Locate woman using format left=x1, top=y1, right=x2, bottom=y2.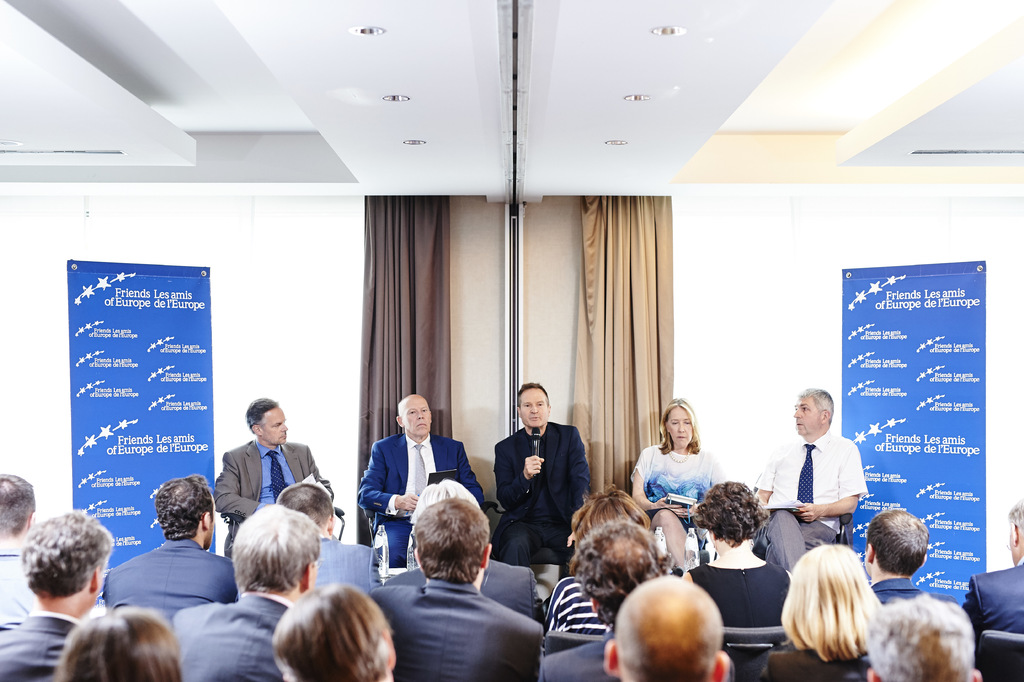
left=781, top=538, right=904, bottom=678.
